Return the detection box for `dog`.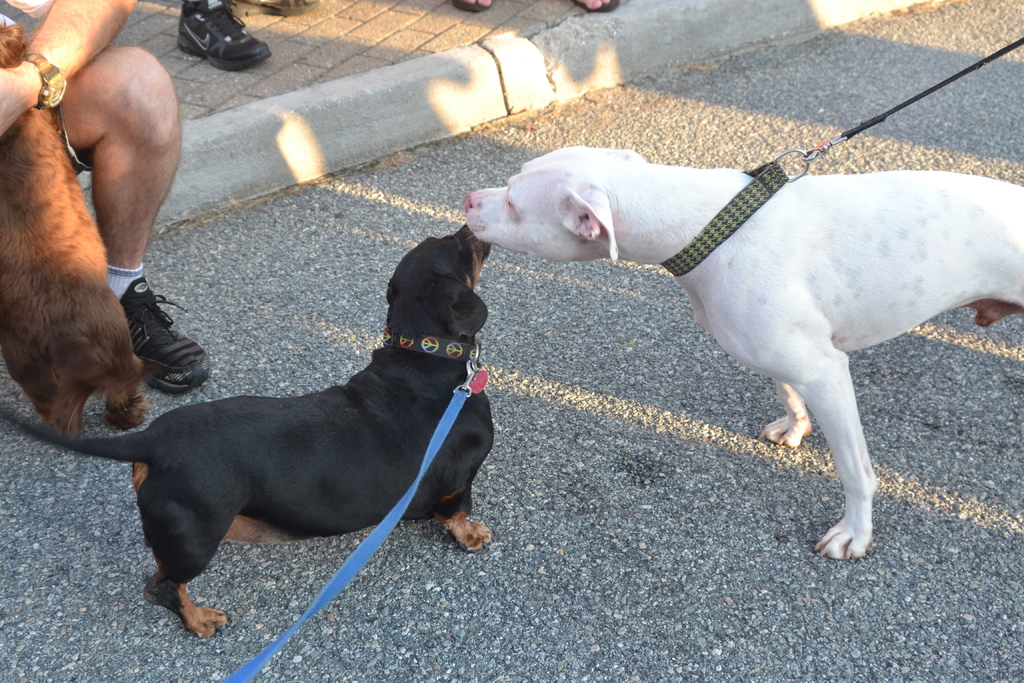
[463,140,1023,563].
